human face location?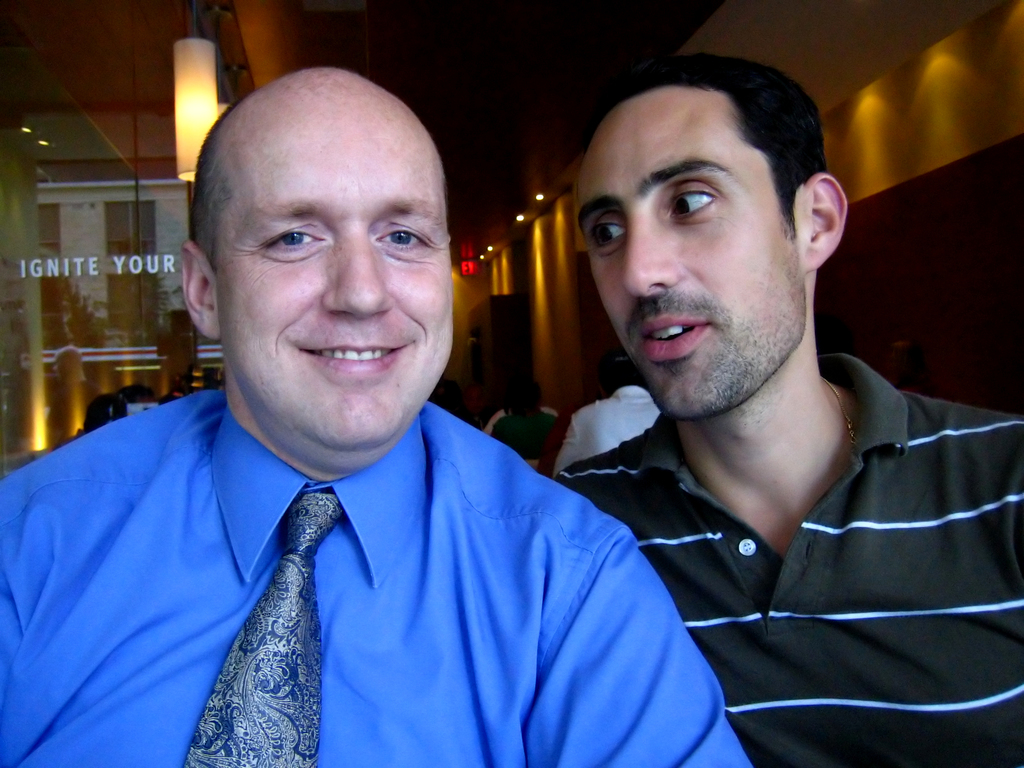
x1=578, y1=100, x2=806, y2=419
